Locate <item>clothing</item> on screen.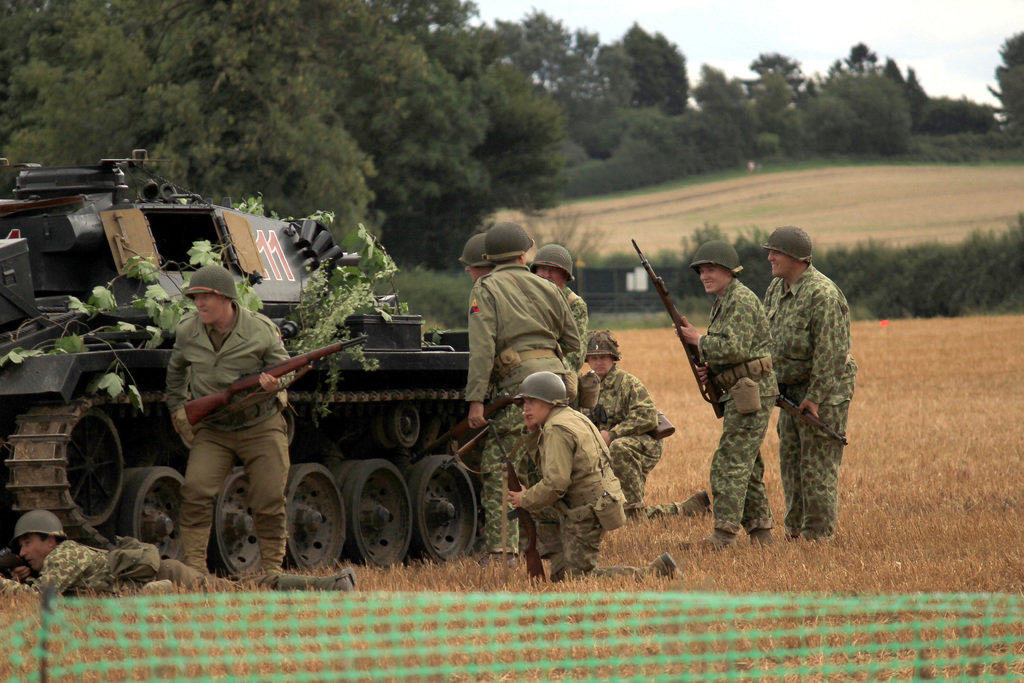
On screen at 154, 268, 308, 549.
